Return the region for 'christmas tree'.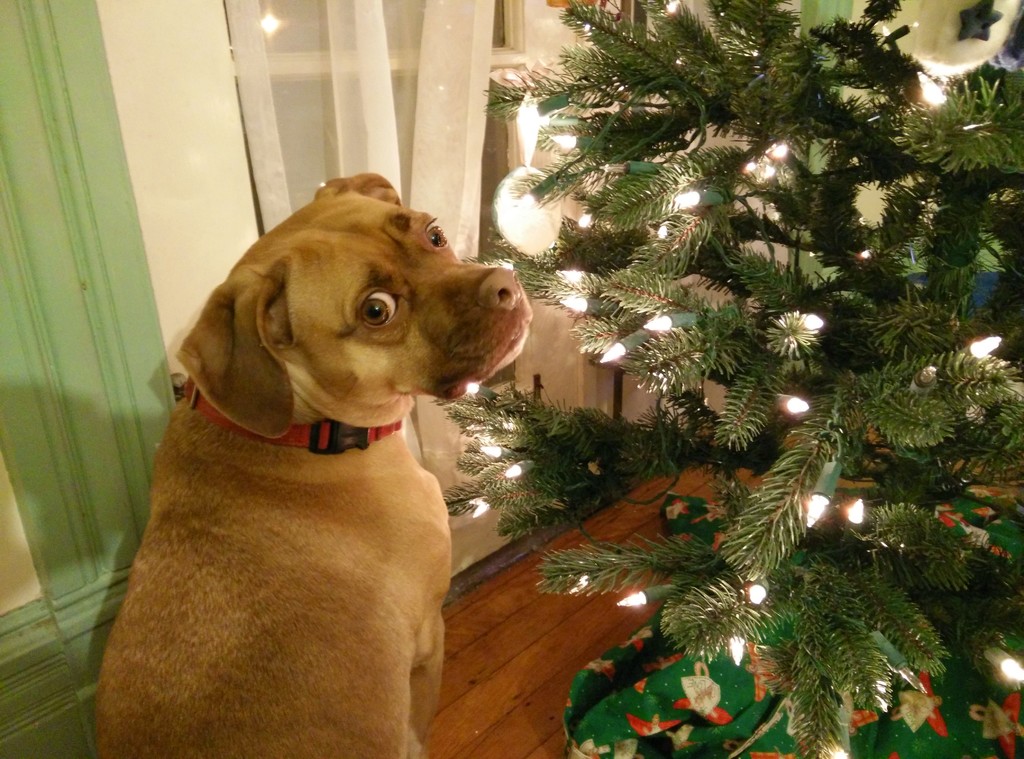
(433,0,1023,758).
